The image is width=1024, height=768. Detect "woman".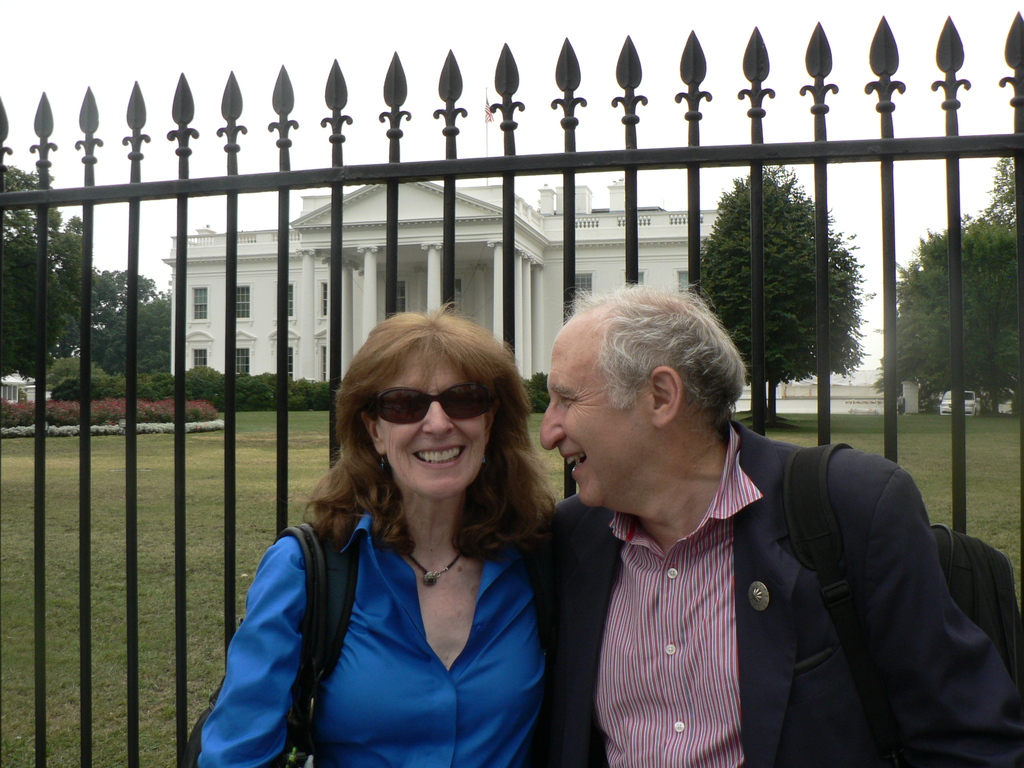
Detection: x1=203, y1=304, x2=568, y2=767.
